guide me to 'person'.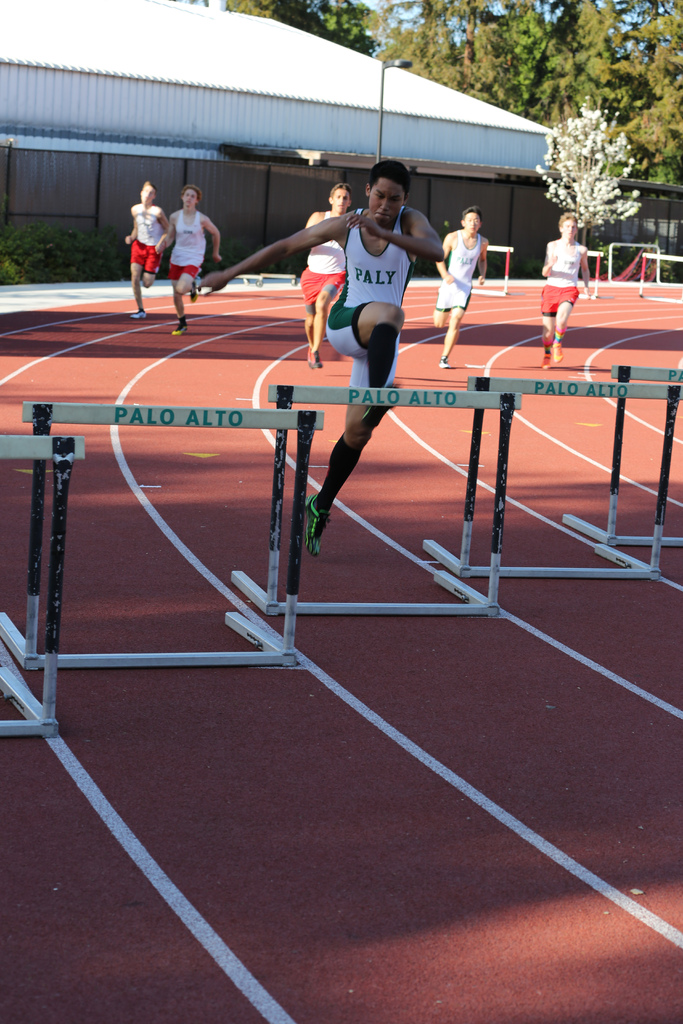
Guidance: (162,188,225,321).
